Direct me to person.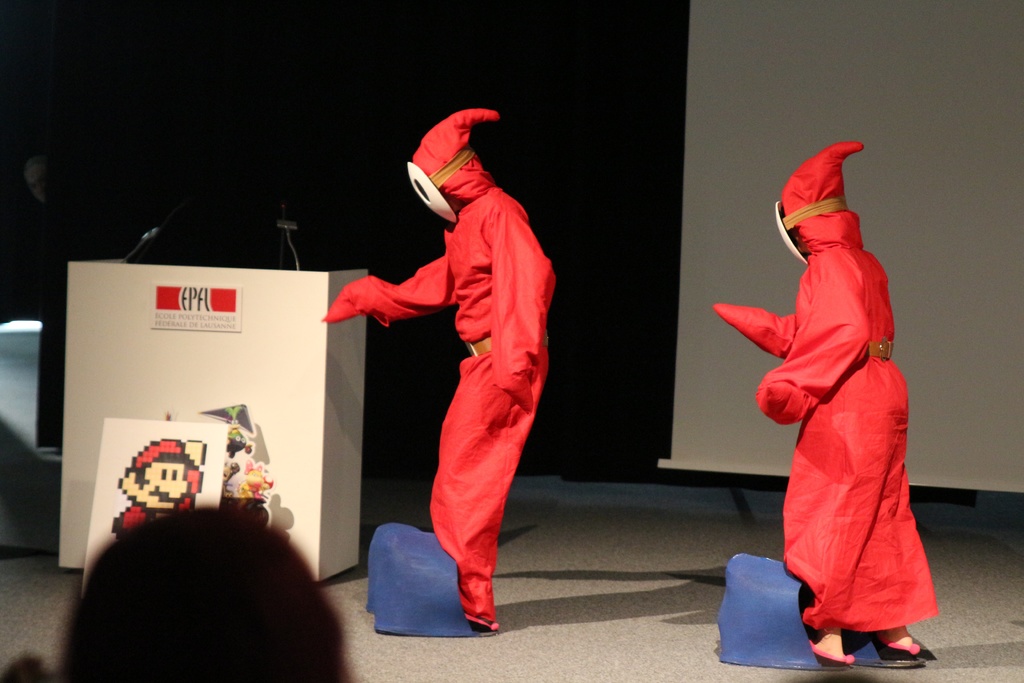
Direction: BBox(14, 152, 56, 202).
